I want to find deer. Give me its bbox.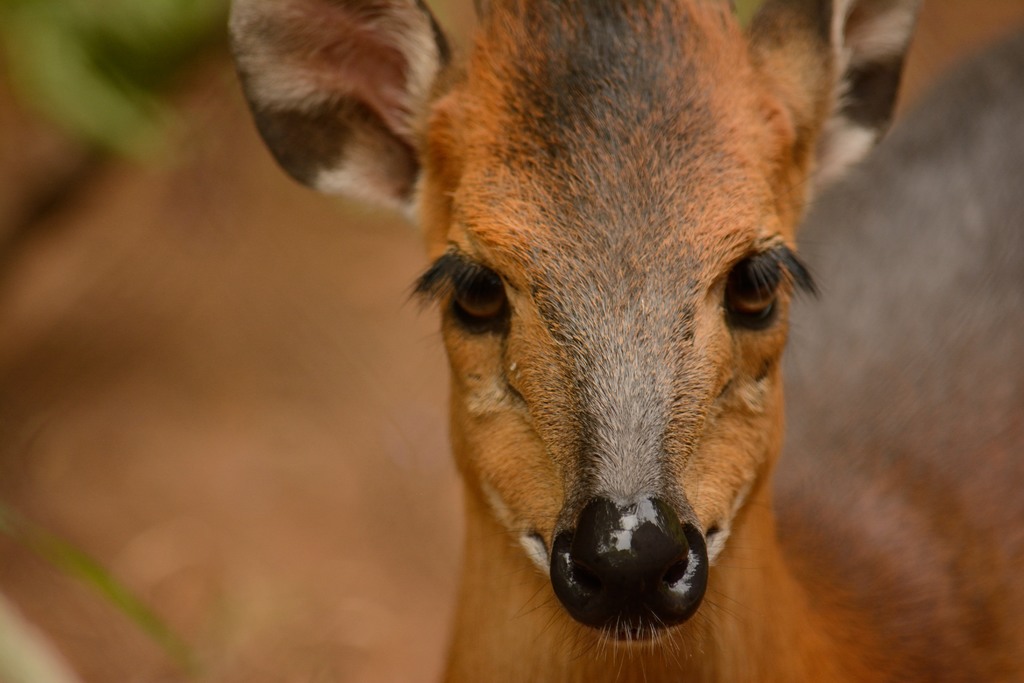
226:0:1023:682.
